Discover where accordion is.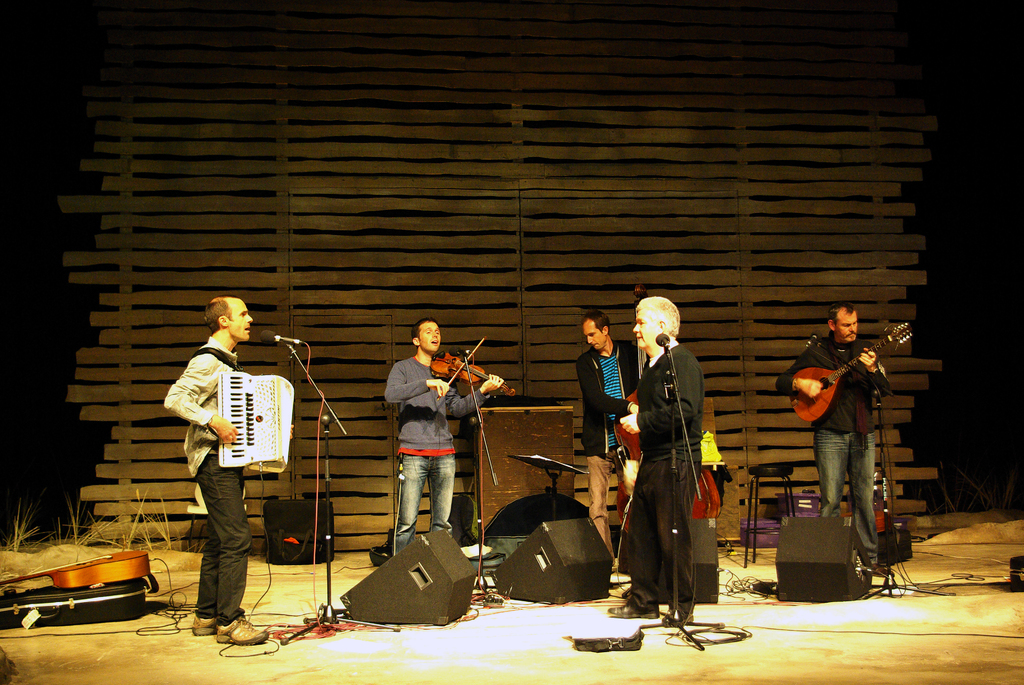
Discovered at 193 345 294 475.
